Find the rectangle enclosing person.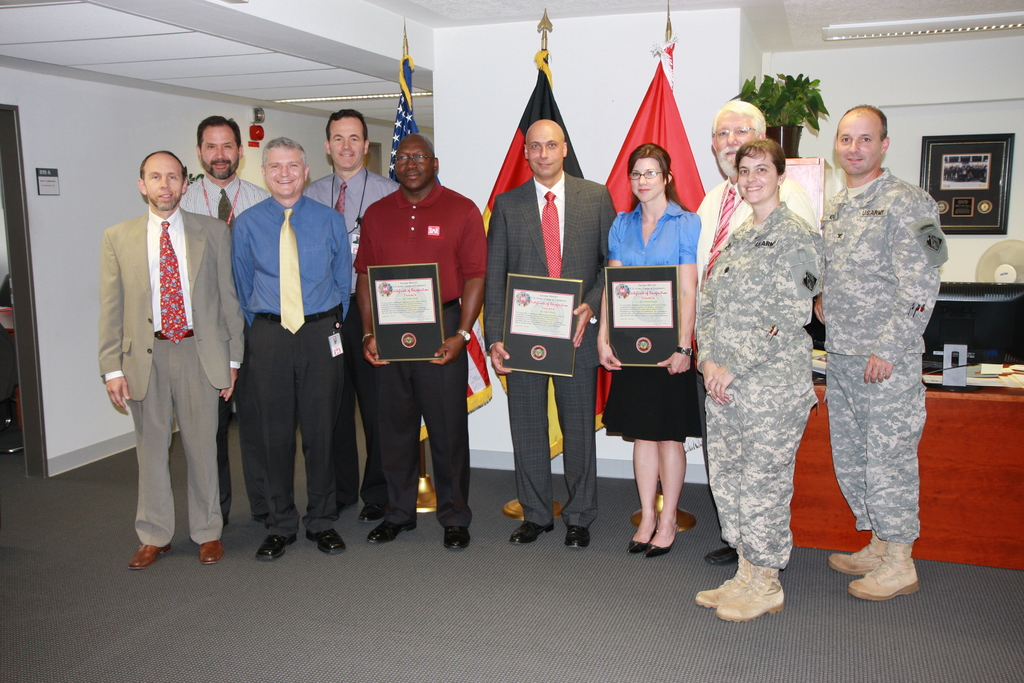
x1=294 y1=104 x2=405 y2=527.
